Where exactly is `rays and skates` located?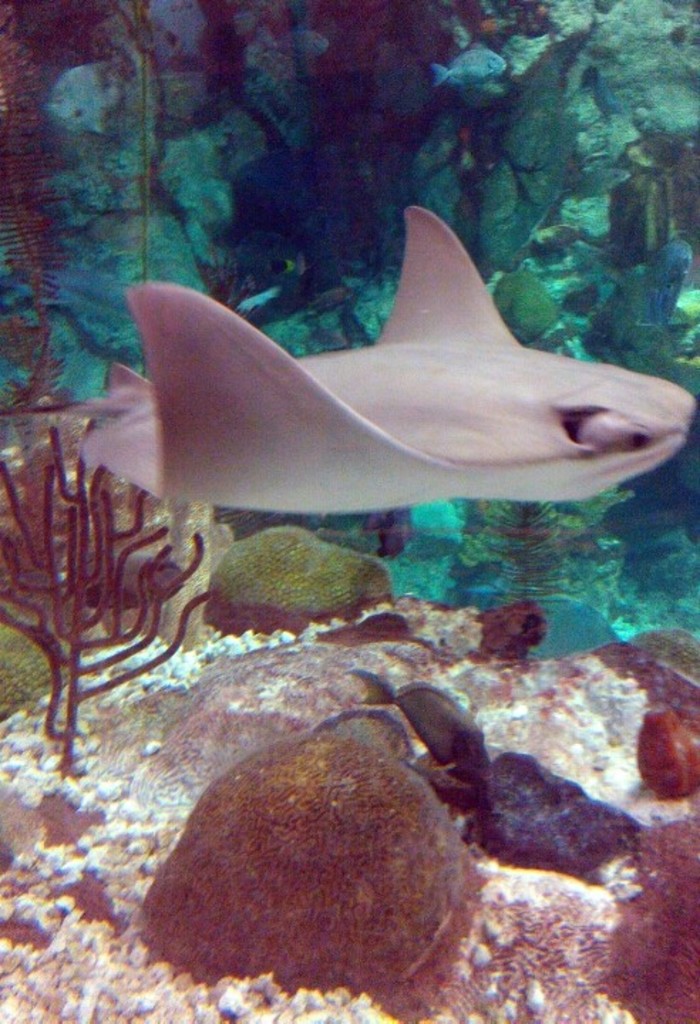
Its bounding box is [80,193,690,529].
